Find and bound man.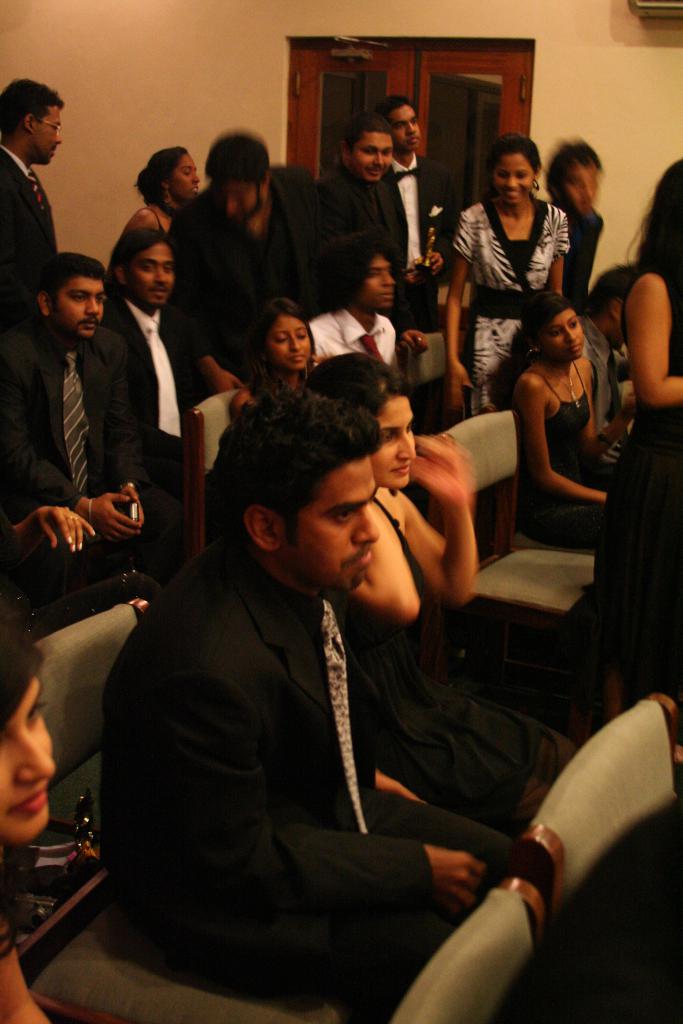
Bound: BBox(181, 124, 335, 388).
